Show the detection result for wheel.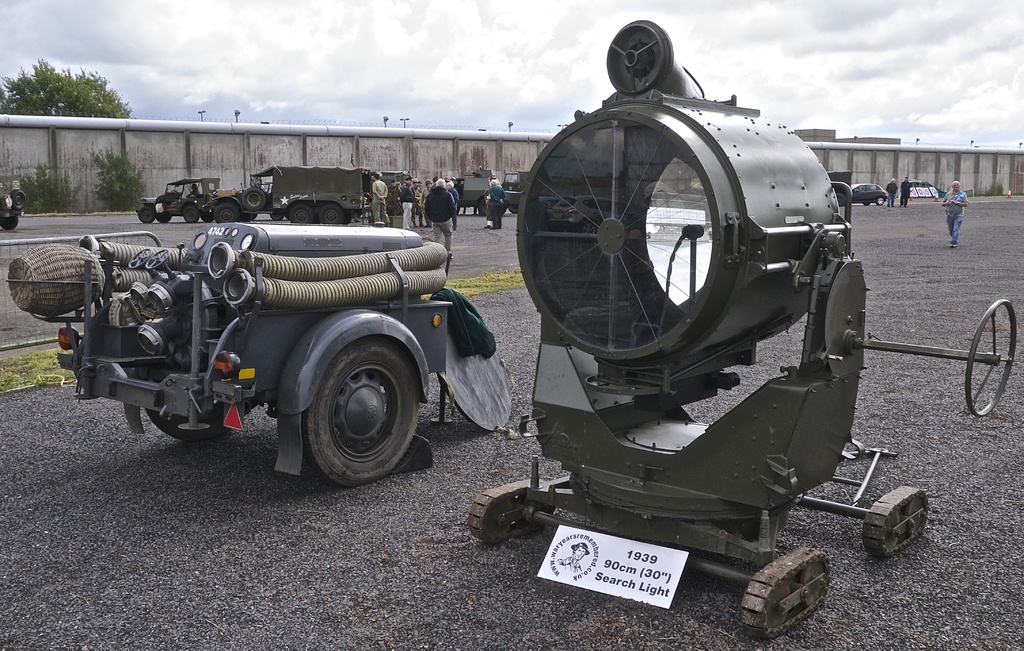
select_region(271, 212, 286, 217).
